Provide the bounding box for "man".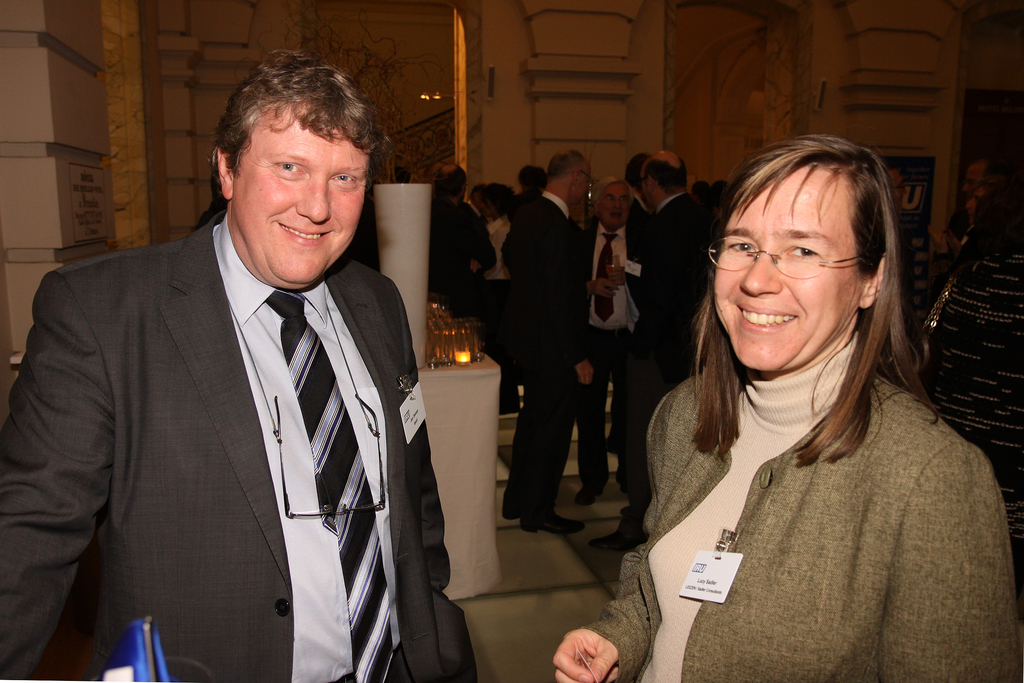
region(431, 163, 495, 321).
